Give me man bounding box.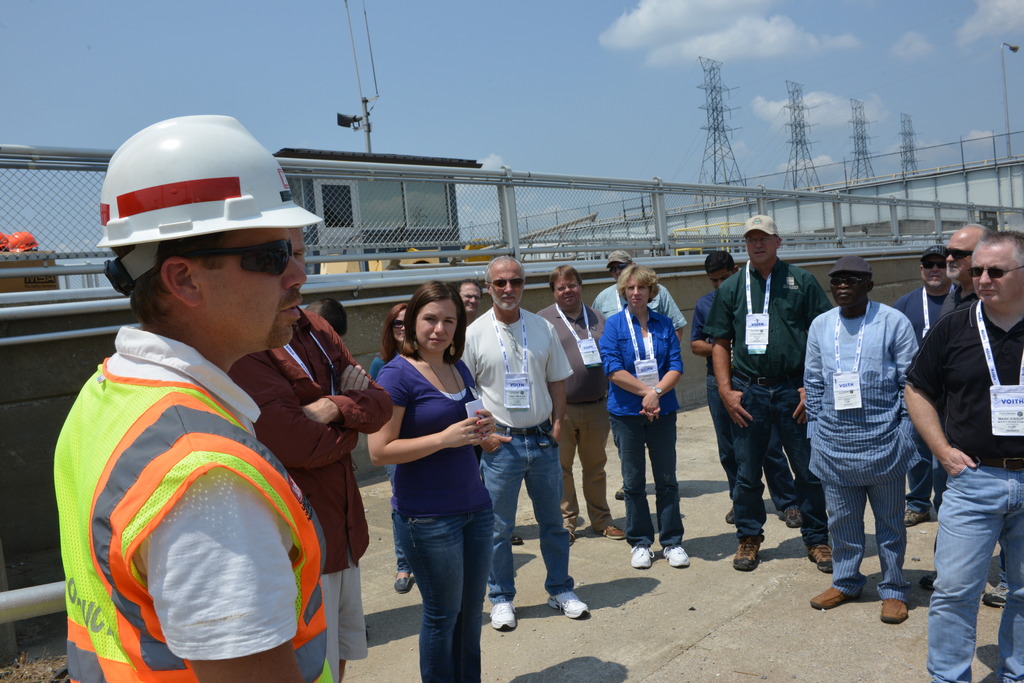
[left=458, top=255, right=588, bottom=632].
